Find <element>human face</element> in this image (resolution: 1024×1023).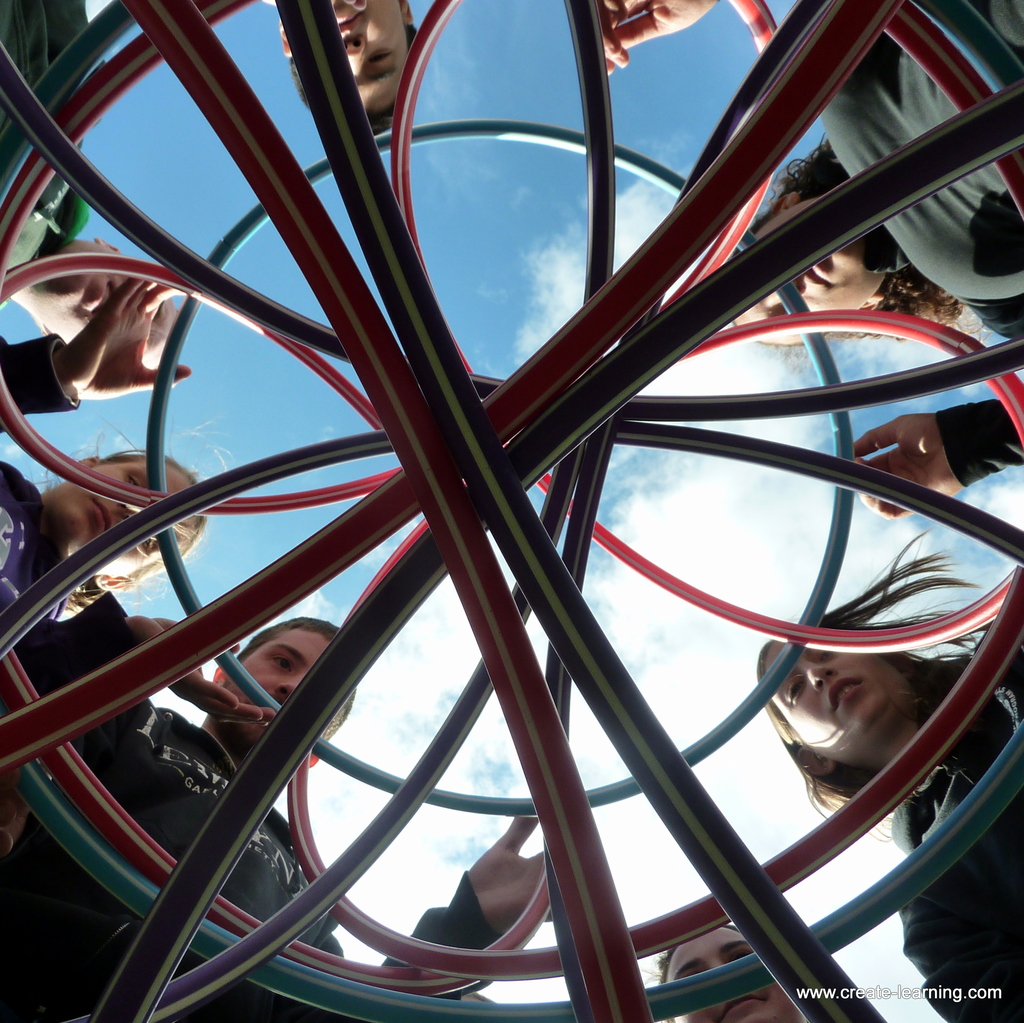
region(57, 254, 153, 340).
